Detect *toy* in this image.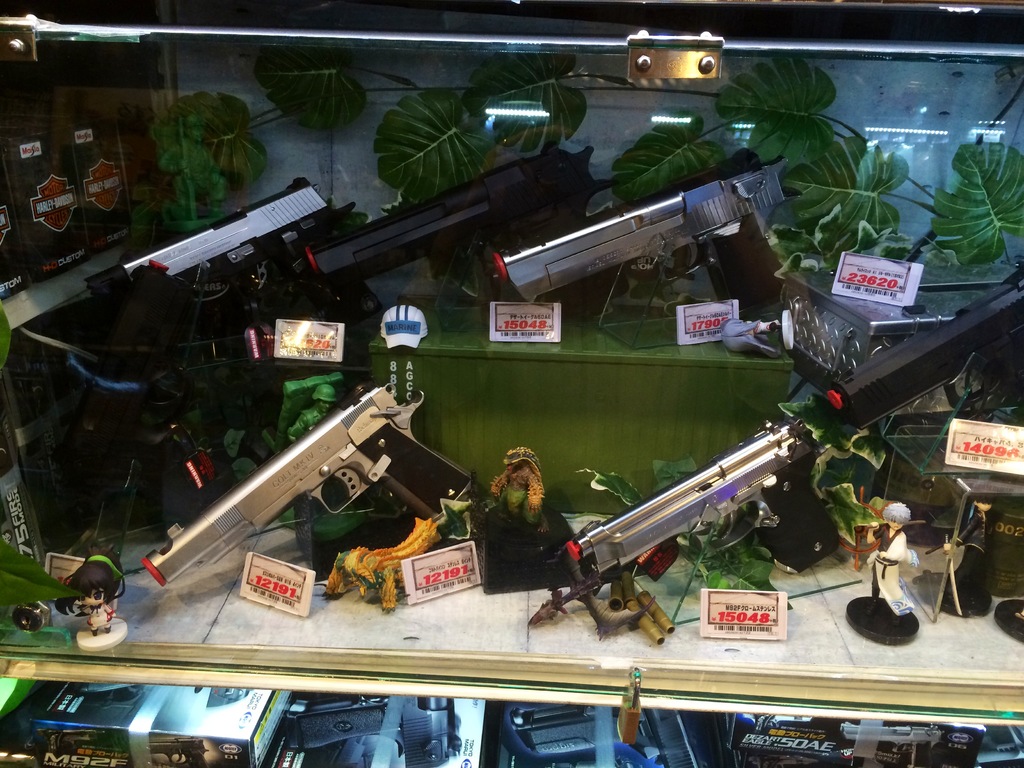
Detection: crop(0, 326, 94, 554).
